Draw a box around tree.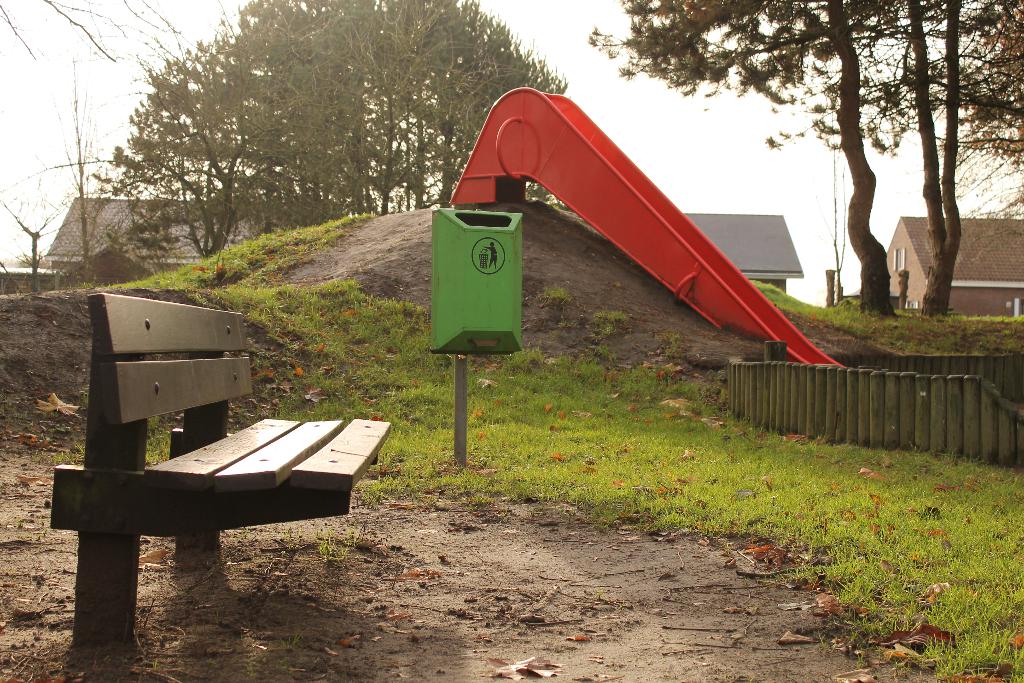
l=0, t=0, r=212, b=68.
